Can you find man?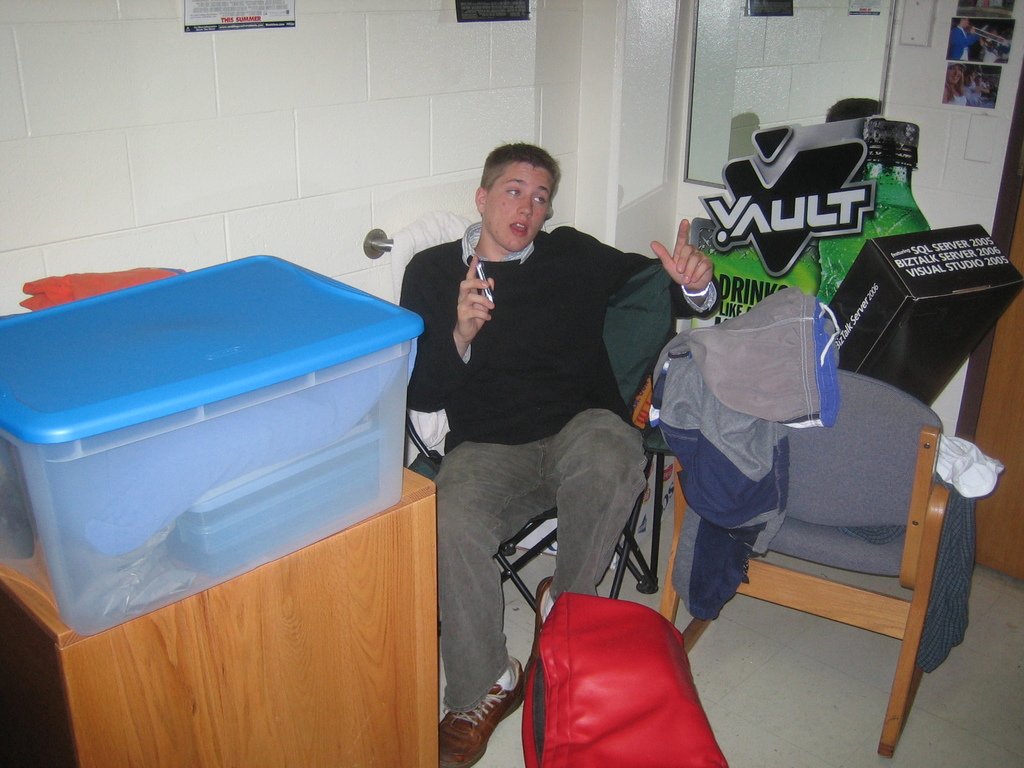
Yes, bounding box: (389, 147, 698, 684).
